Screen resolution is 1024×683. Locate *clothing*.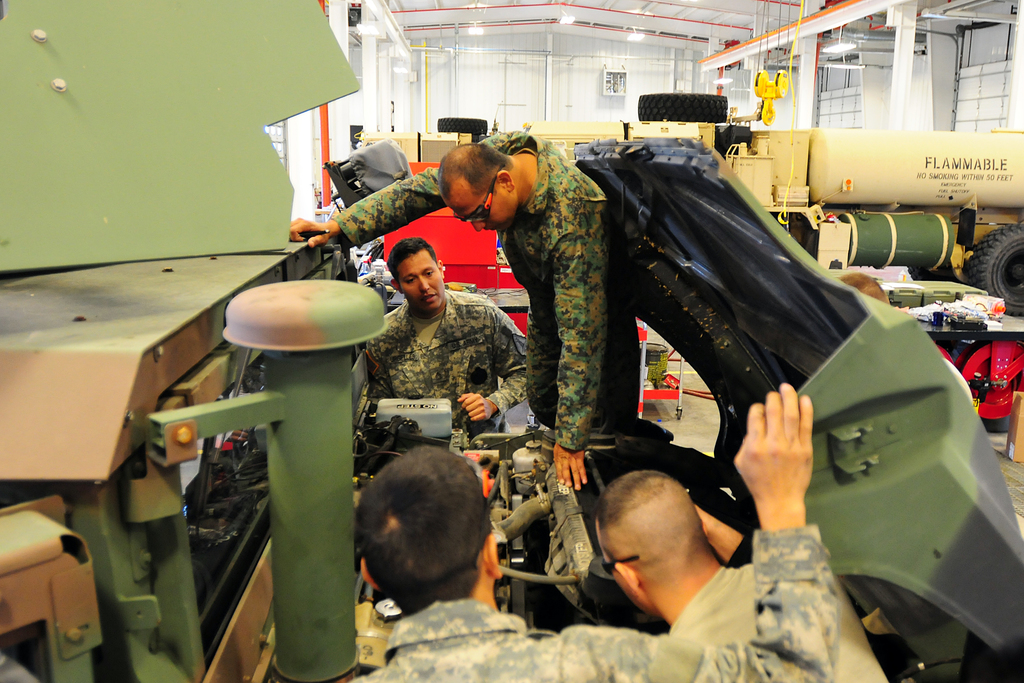
left=324, top=129, right=639, bottom=456.
